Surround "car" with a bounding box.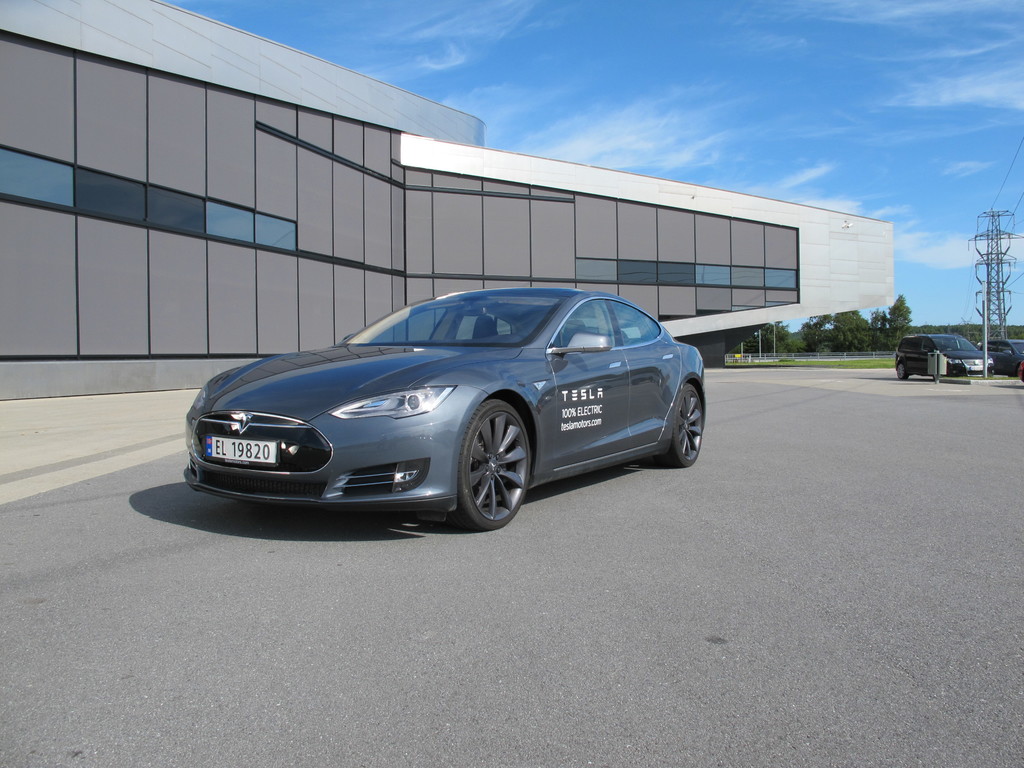
(left=980, top=337, right=1023, bottom=379).
